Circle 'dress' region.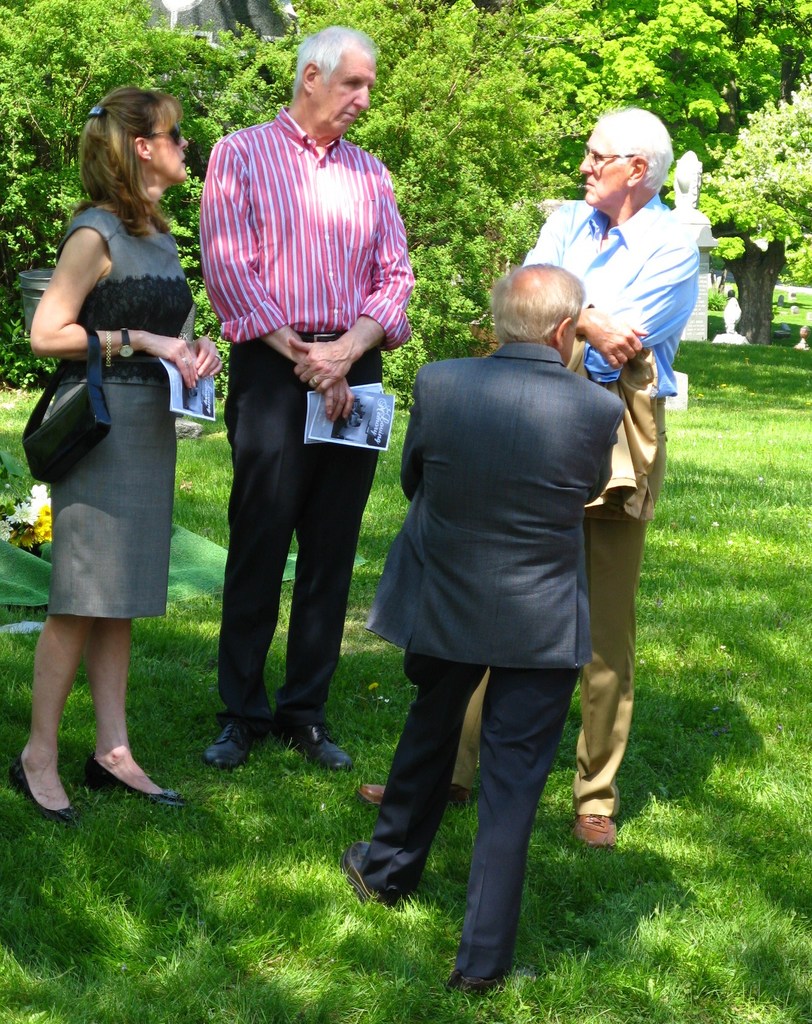
Region: box=[54, 211, 194, 614].
